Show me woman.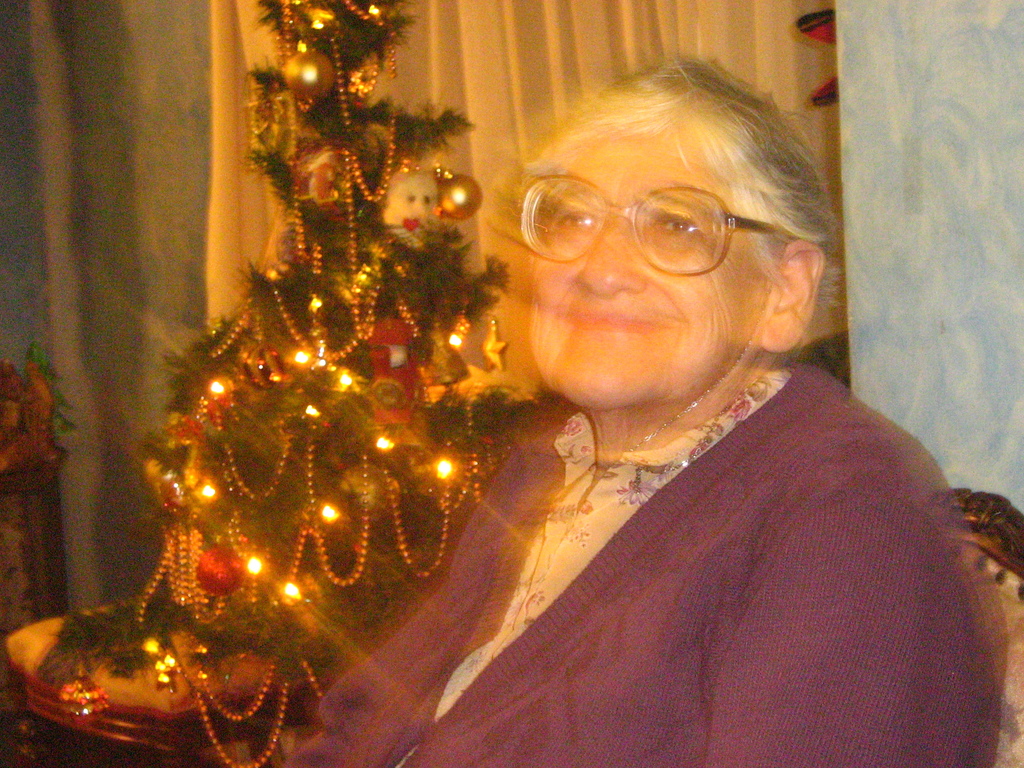
woman is here: box(337, 44, 952, 767).
